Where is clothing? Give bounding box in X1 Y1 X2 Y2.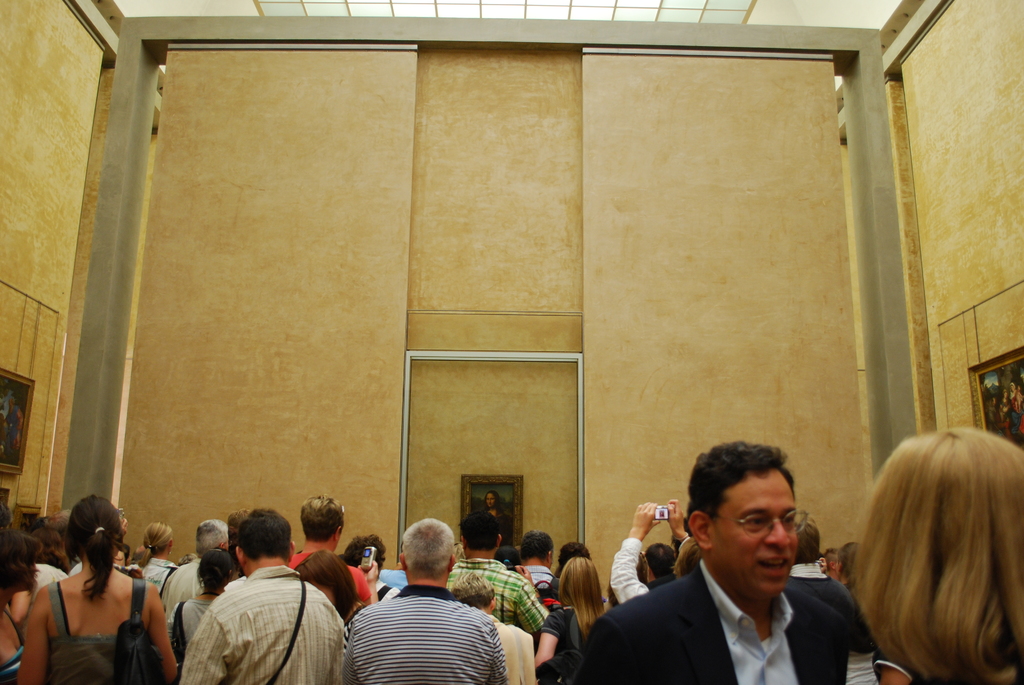
613 541 677 615.
